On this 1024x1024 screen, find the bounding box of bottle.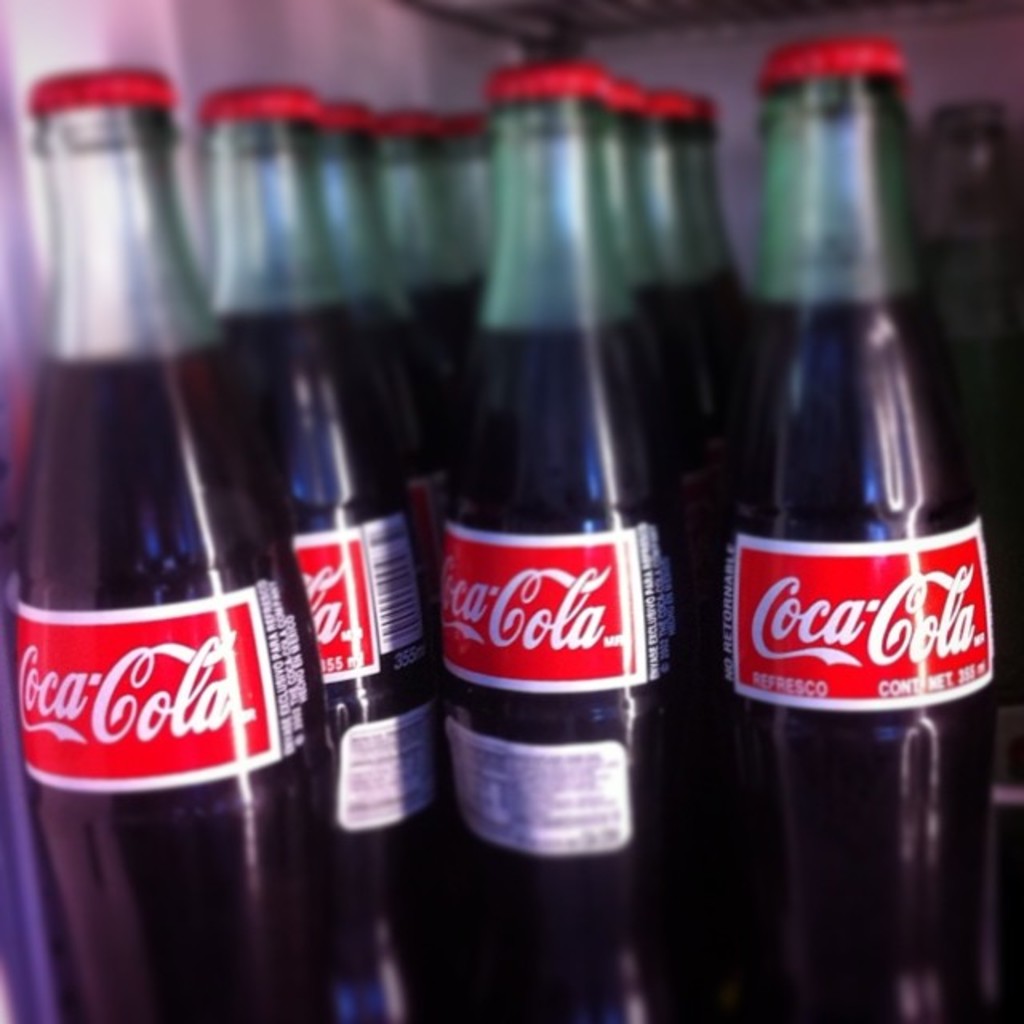
Bounding box: {"x1": 717, "y1": 16, "x2": 1013, "y2": 1022}.
